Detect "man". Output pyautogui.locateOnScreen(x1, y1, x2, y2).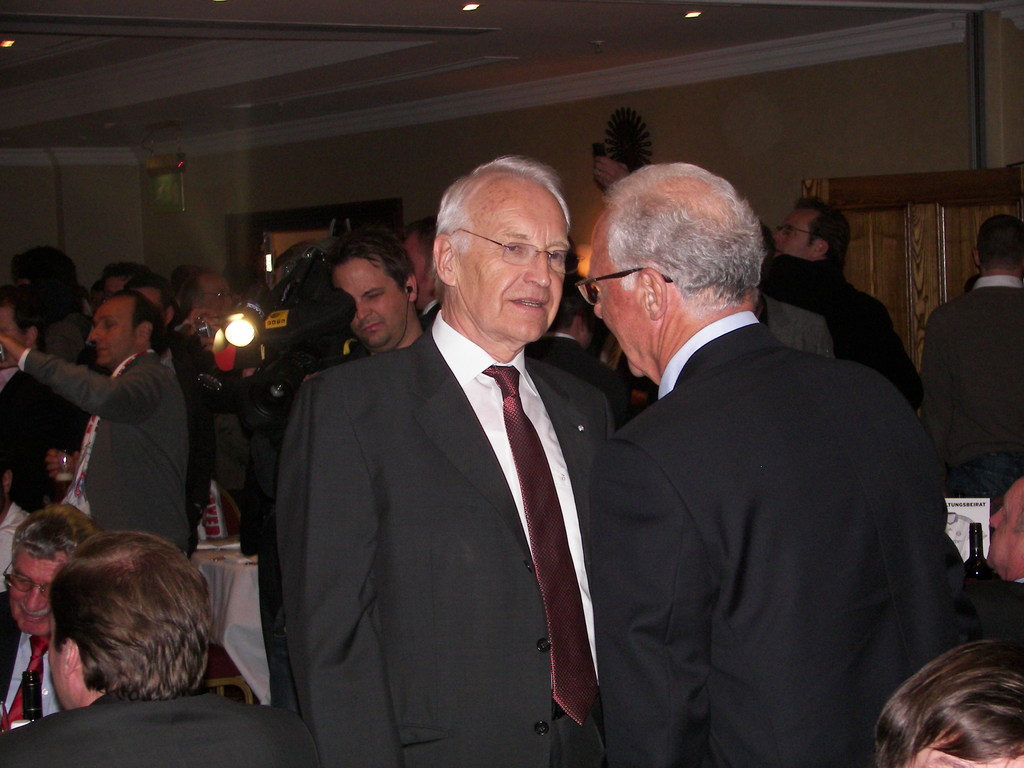
pyautogui.locateOnScreen(0, 503, 92, 720).
